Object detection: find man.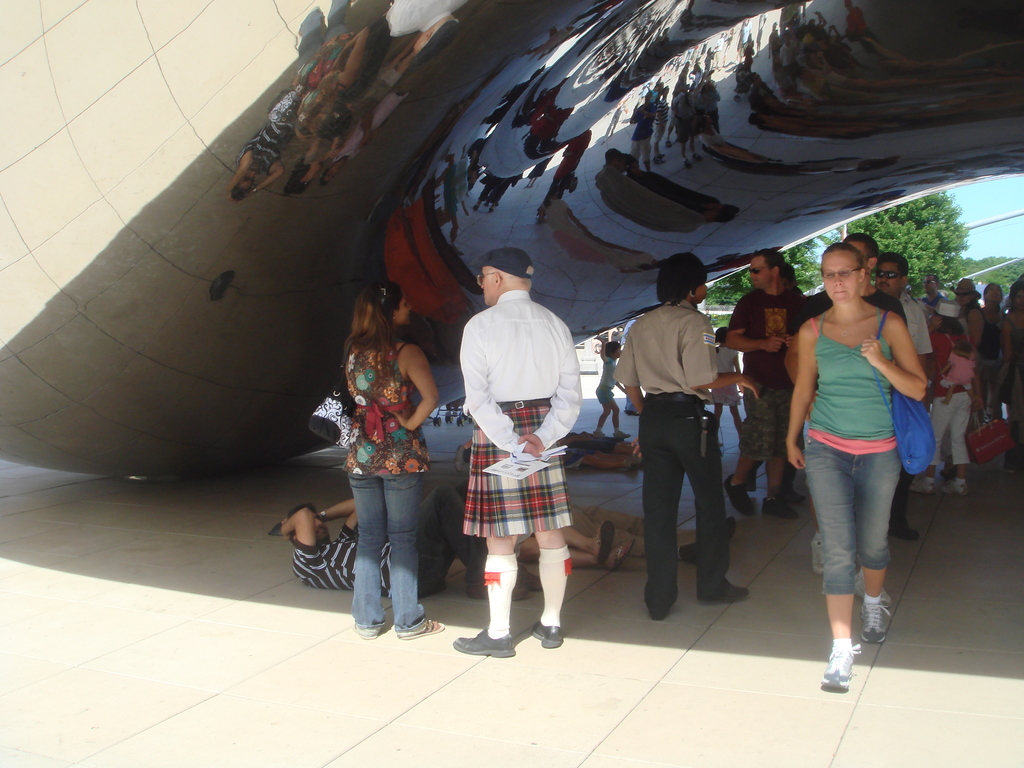
270,480,541,603.
